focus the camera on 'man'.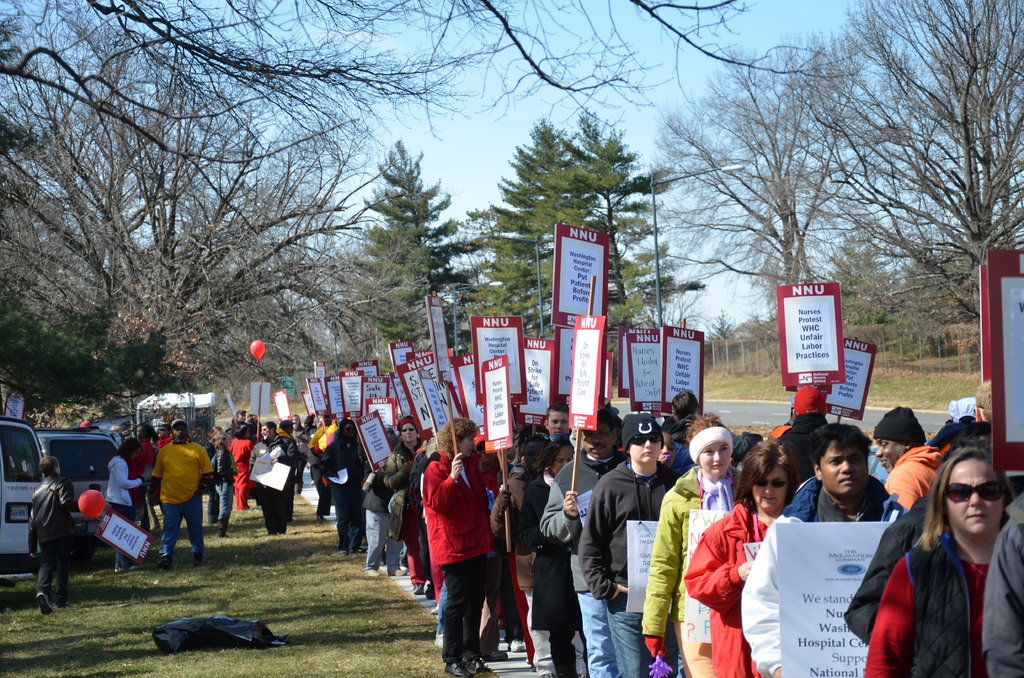
Focus region: Rect(740, 424, 895, 677).
